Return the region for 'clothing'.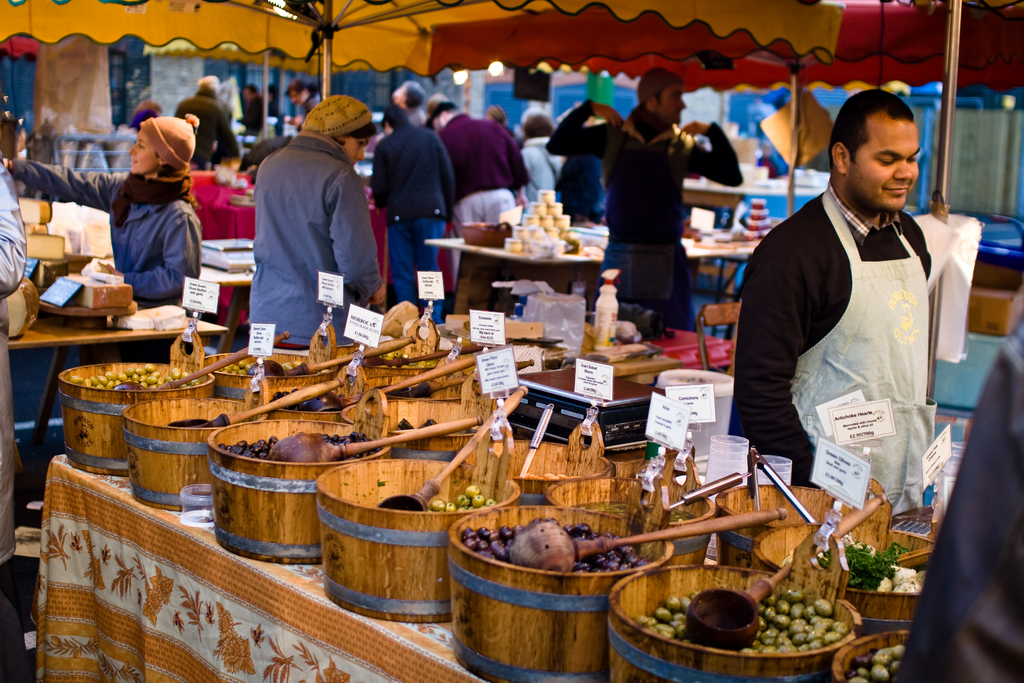
(left=902, top=325, right=1023, bottom=682).
